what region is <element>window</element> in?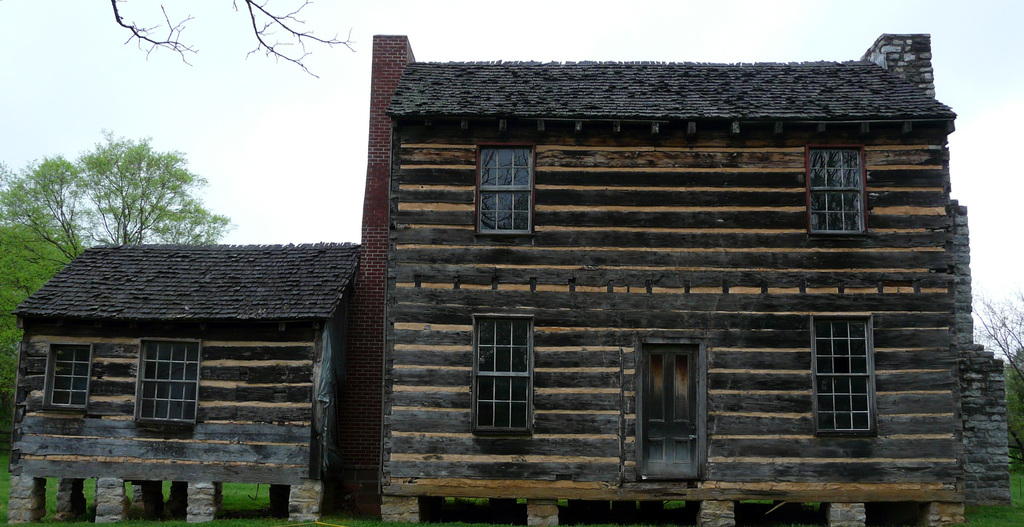
pyautogui.locateOnScreen(813, 315, 875, 437).
